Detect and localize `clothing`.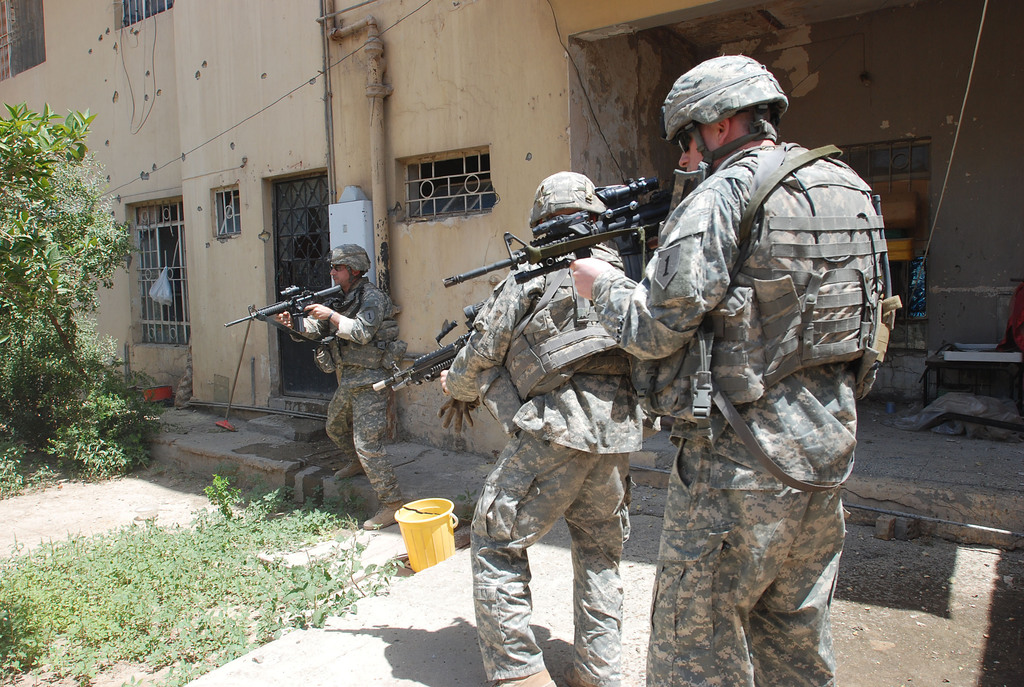
Localized at pyautogui.locateOnScreen(288, 273, 404, 503).
